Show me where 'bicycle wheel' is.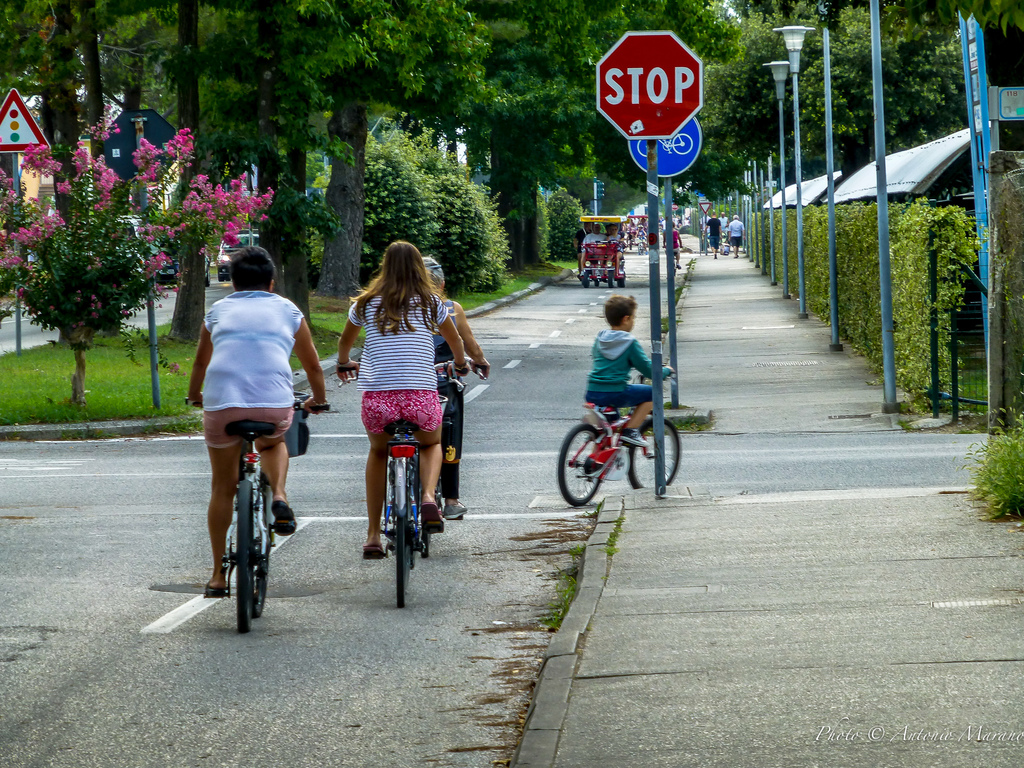
'bicycle wheel' is at select_region(207, 481, 268, 629).
